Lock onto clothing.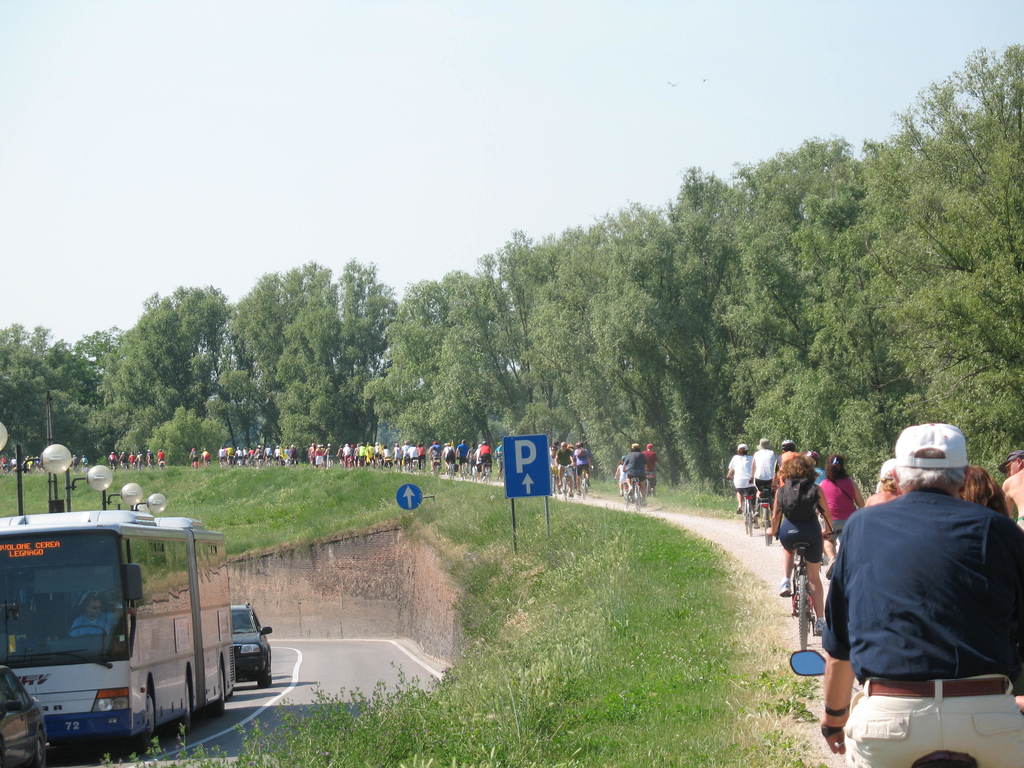
Locked: <bbox>158, 450, 164, 463</bbox>.
